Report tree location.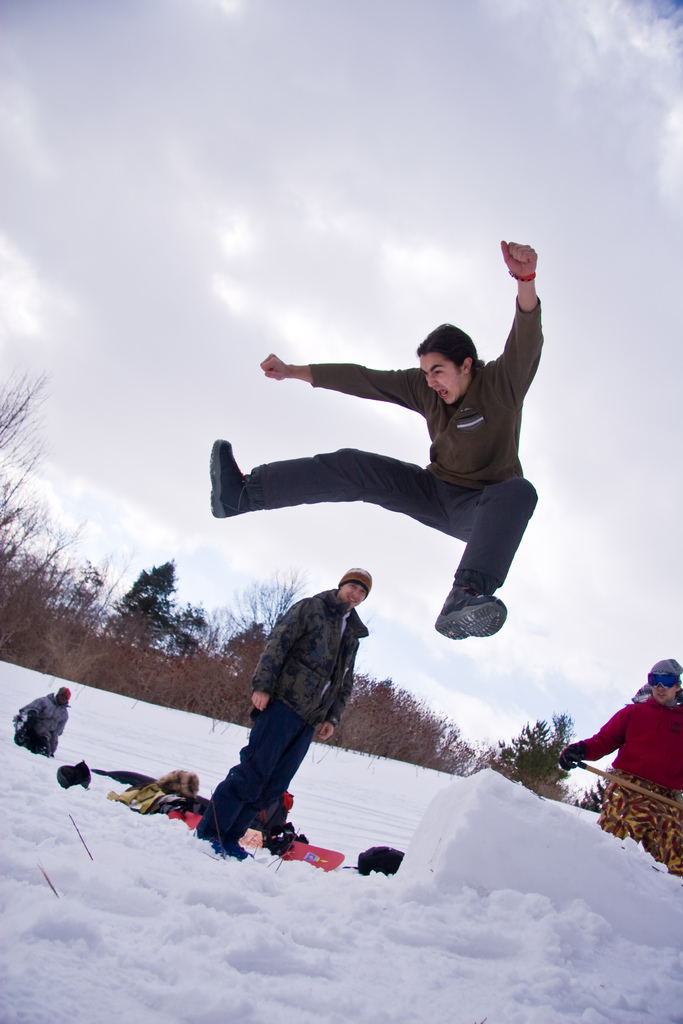
Report: box(110, 561, 170, 652).
